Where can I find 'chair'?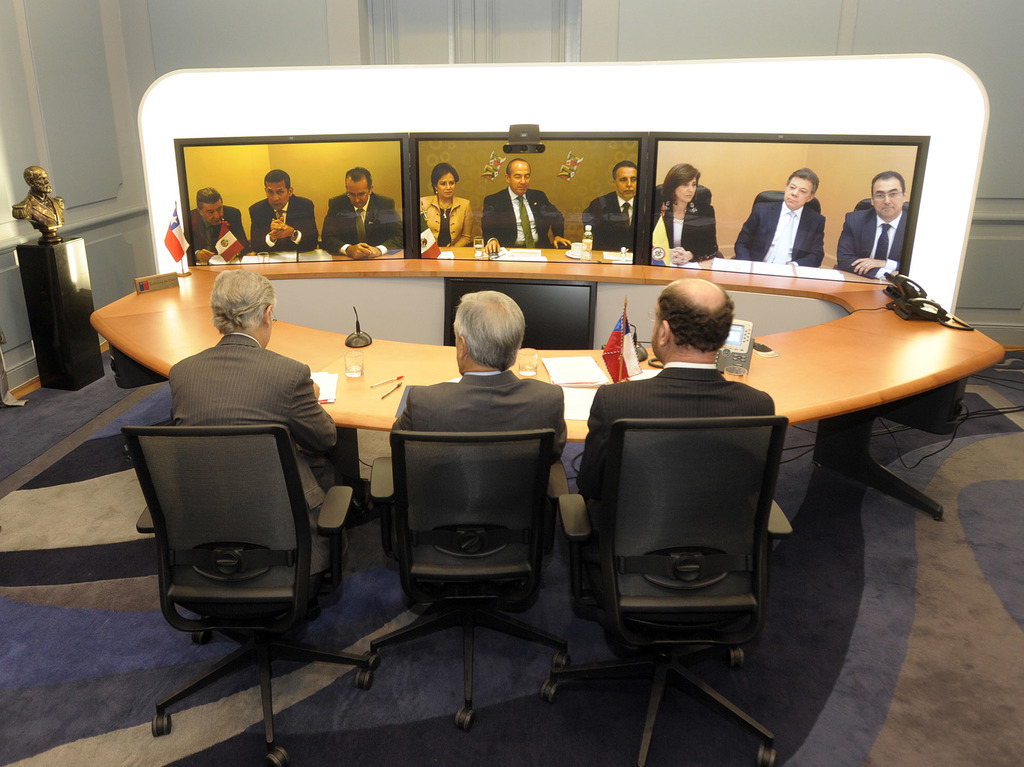
You can find it at l=547, t=415, r=785, b=766.
